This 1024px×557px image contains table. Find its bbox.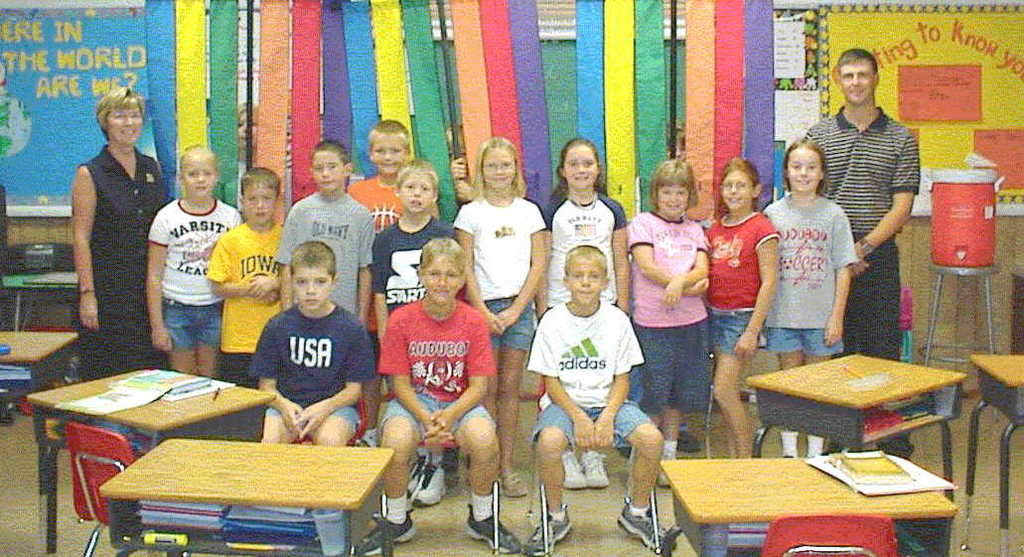
pyautogui.locateOnScreen(967, 352, 1020, 556).
